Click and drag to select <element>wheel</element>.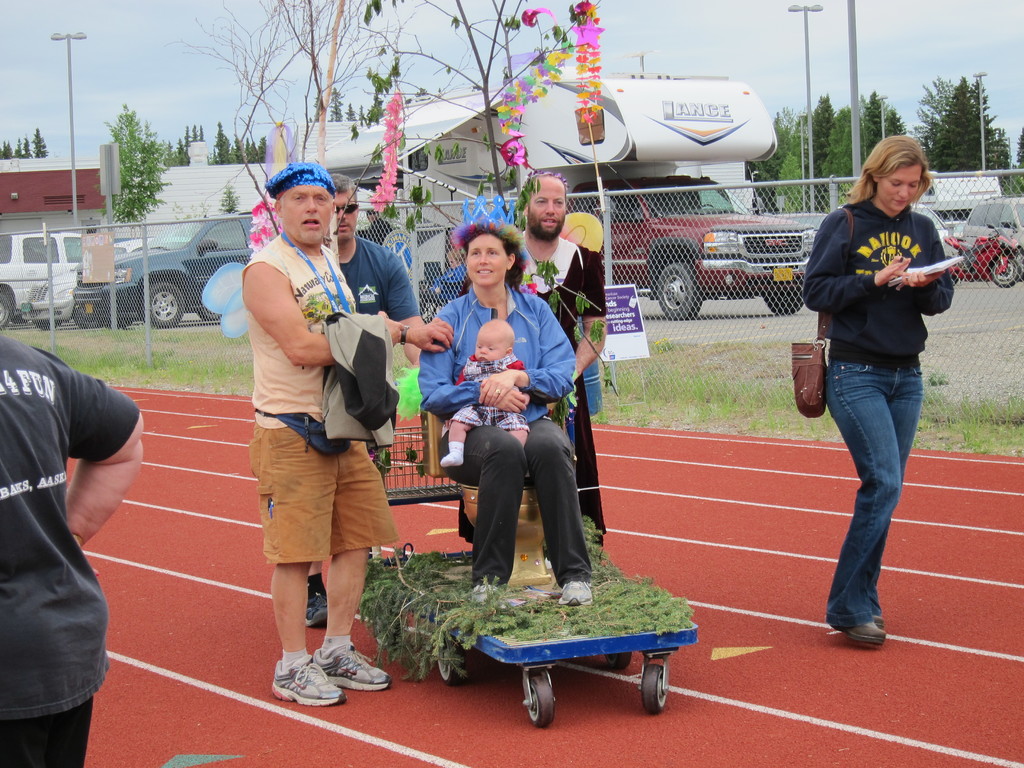
Selection: Rect(520, 668, 548, 732).
